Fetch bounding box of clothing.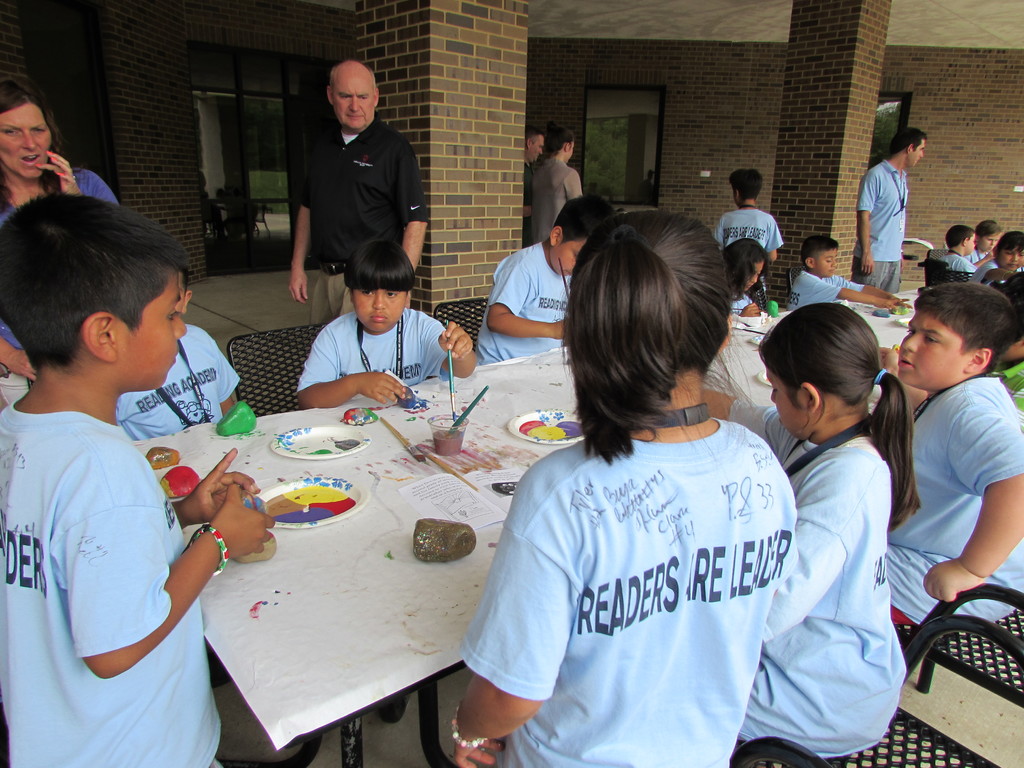
Bbox: box=[298, 110, 429, 326].
